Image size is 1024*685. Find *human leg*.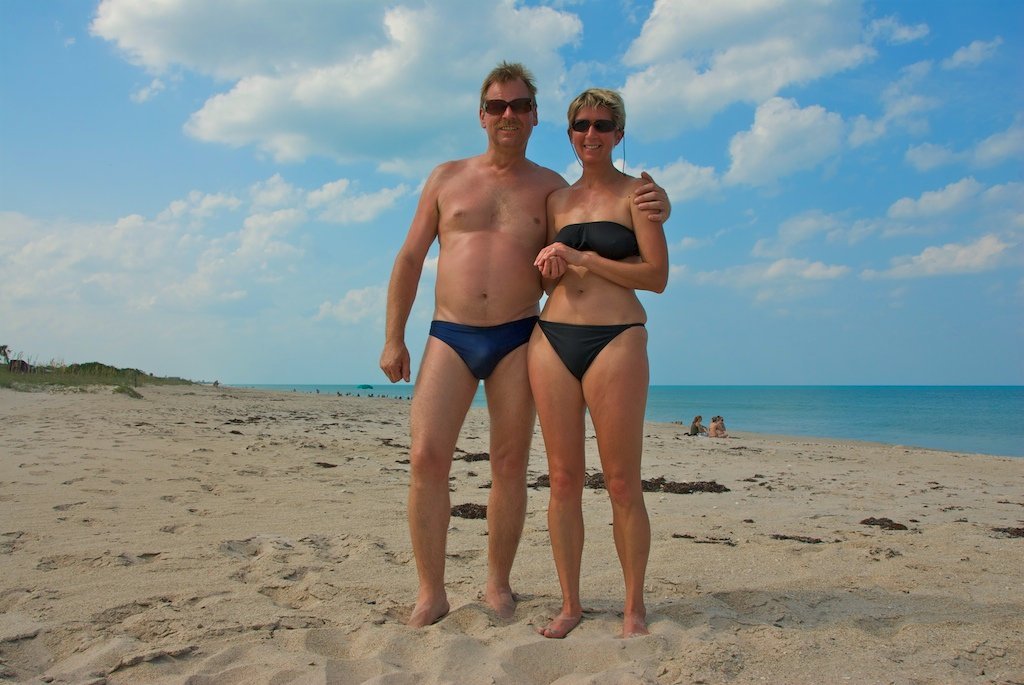
pyautogui.locateOnScreen(405, 335, 476, 629).
